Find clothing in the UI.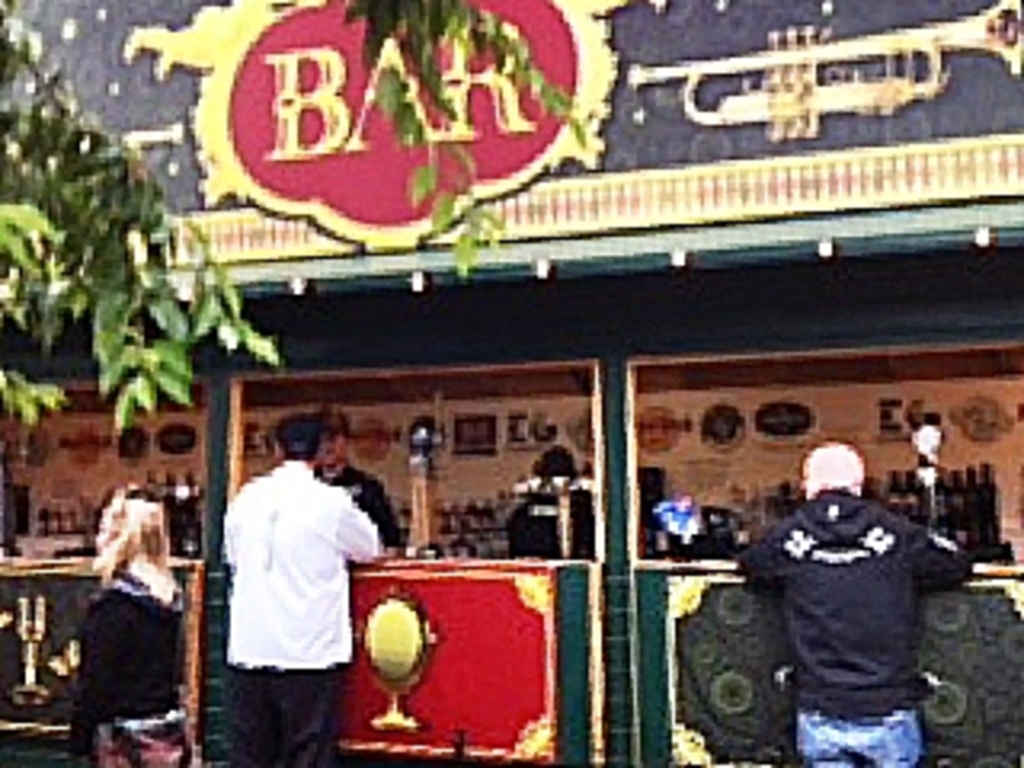
UI element at x1=499 y1=486 x2=598 y2=563.
